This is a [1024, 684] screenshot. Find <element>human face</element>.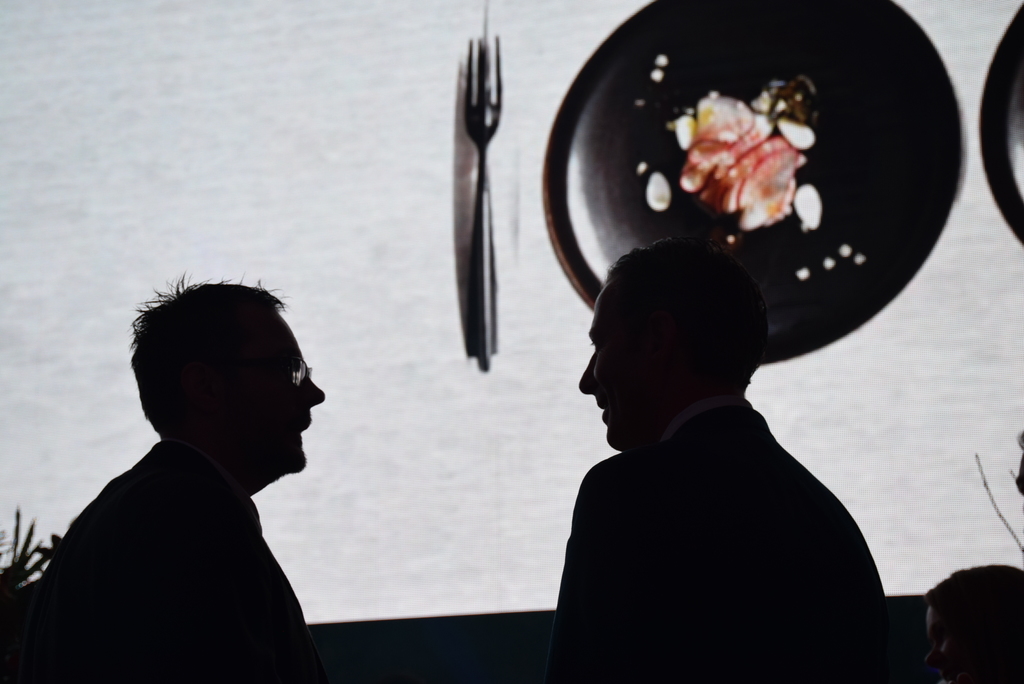
Bounding box: (219, 316, 324, 471).
